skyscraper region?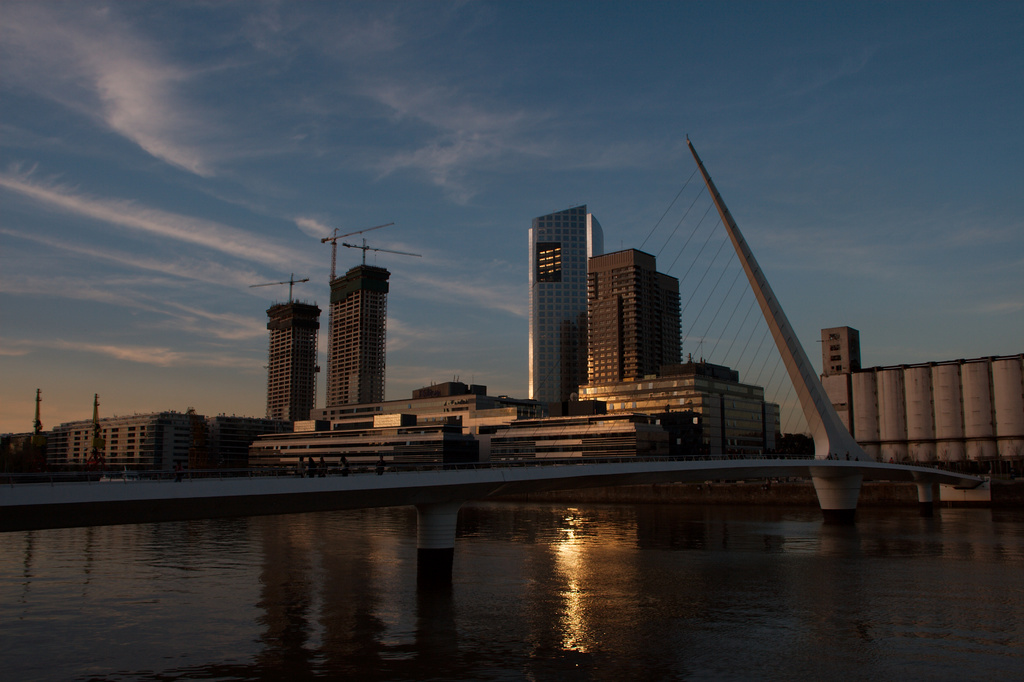
bbox=(822, 326, 865, 376)
